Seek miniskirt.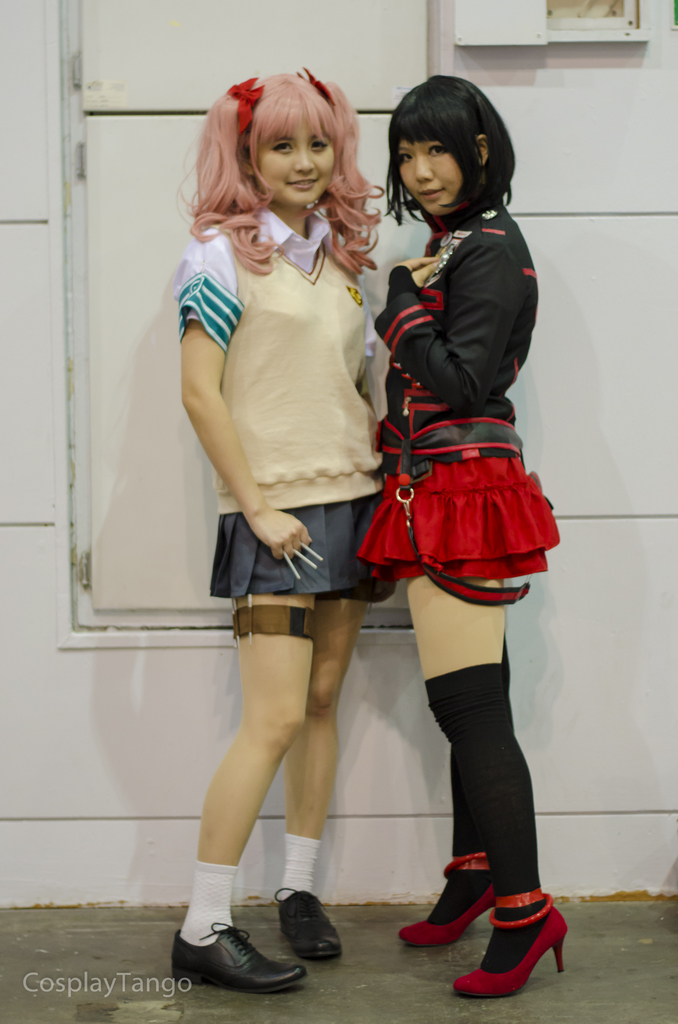
[left=356, top=461, right=563, bottom=575].
